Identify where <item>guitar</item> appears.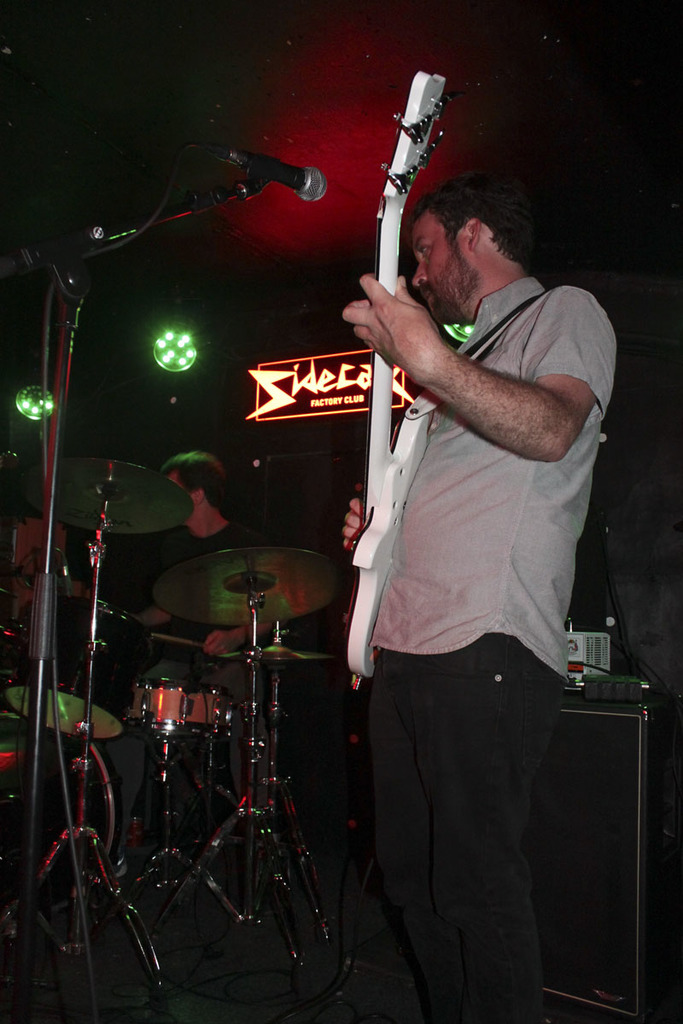
Appears at crop(345, 66, 452, 684).
